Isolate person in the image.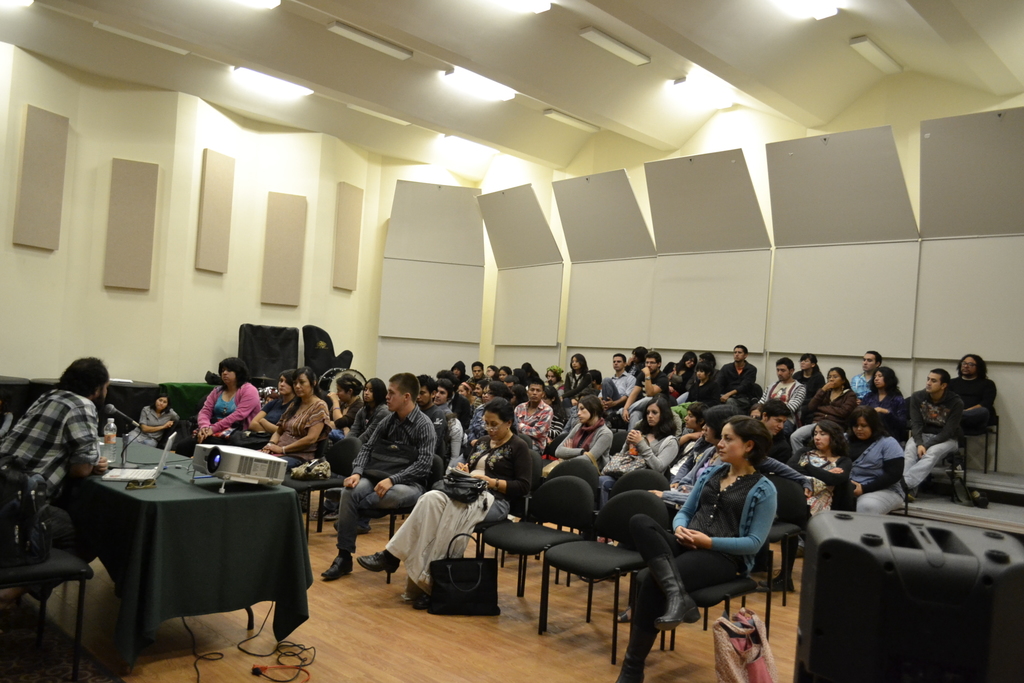
Isolated region: {"left": 793, "top": 350, "right": 826, "bottom": 401}.
